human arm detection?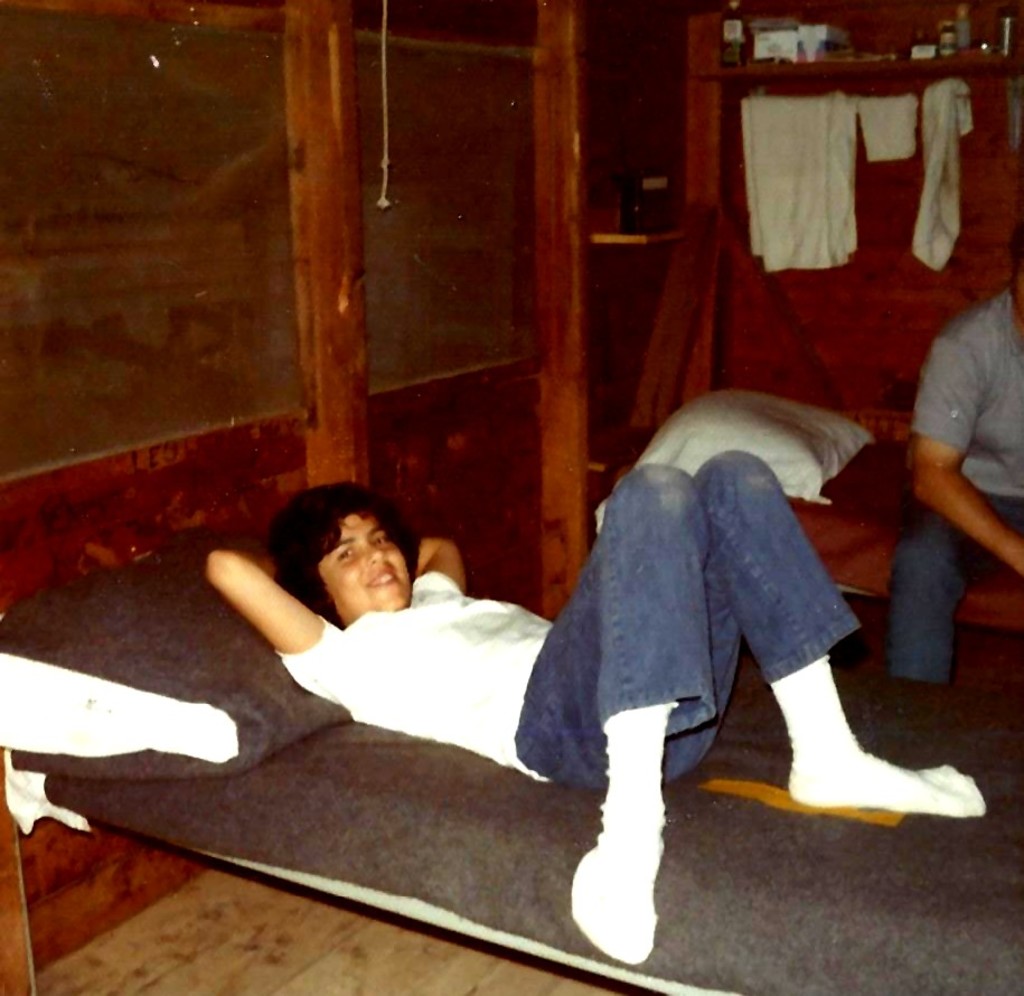
pyautogui.locateOnScreen(208, 564, 314, 674)
